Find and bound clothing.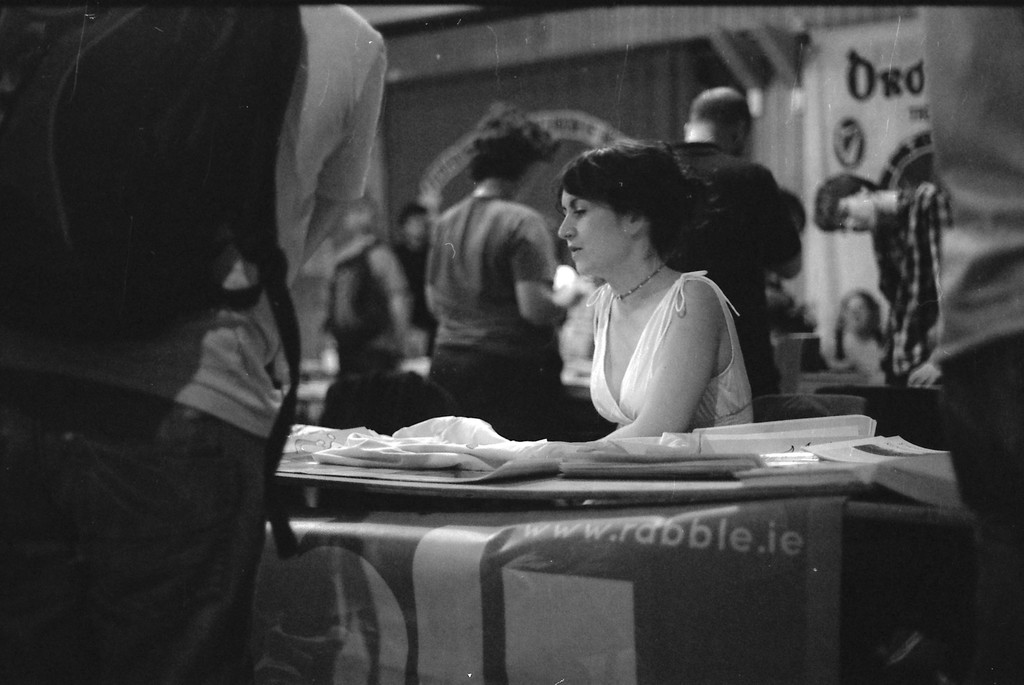
Bound: detection(326, 235, 403, 357).
